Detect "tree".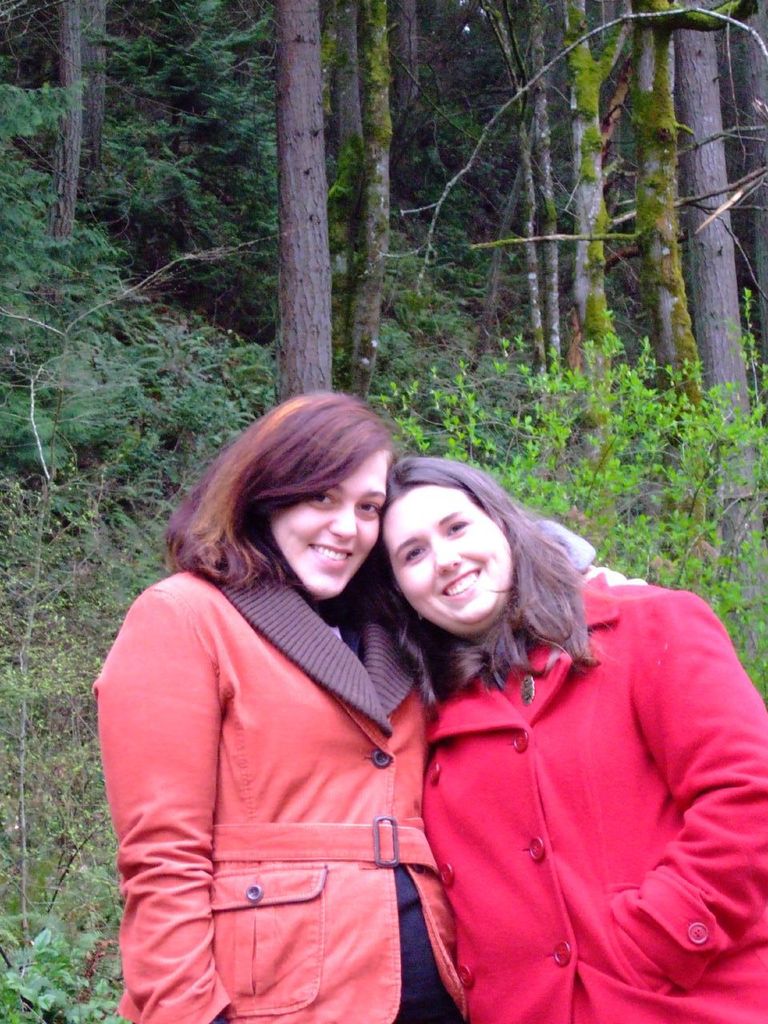
Detected at locate(655, 0, 767, 593).
